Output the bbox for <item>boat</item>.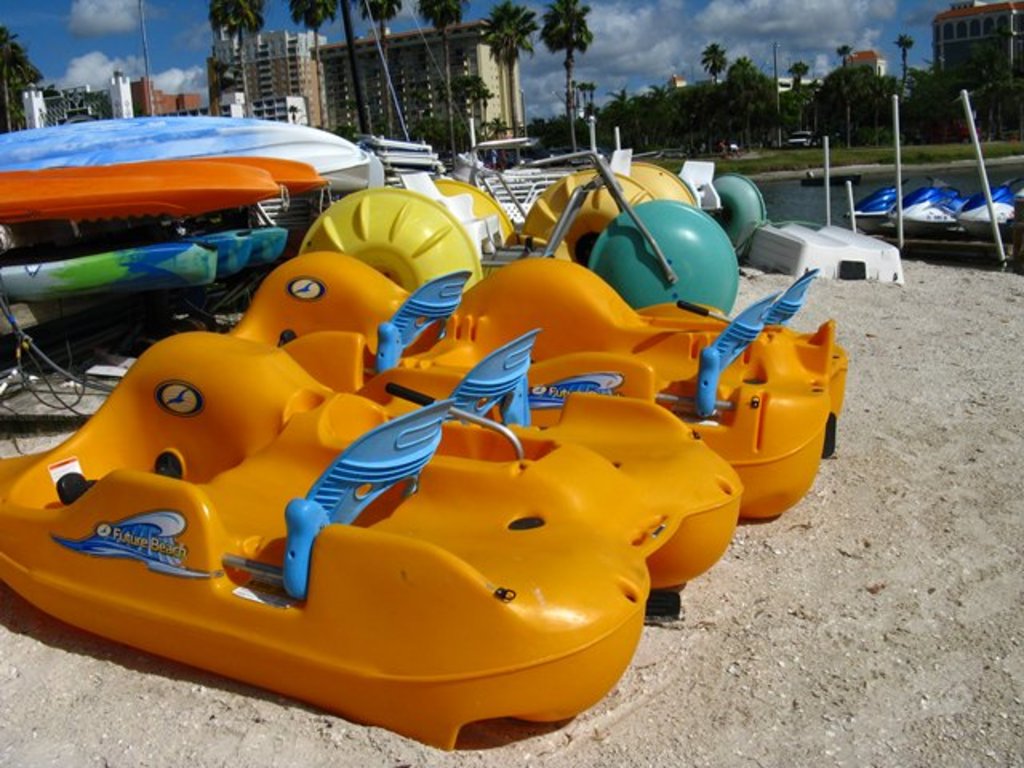
802, 168, 848, 187.
